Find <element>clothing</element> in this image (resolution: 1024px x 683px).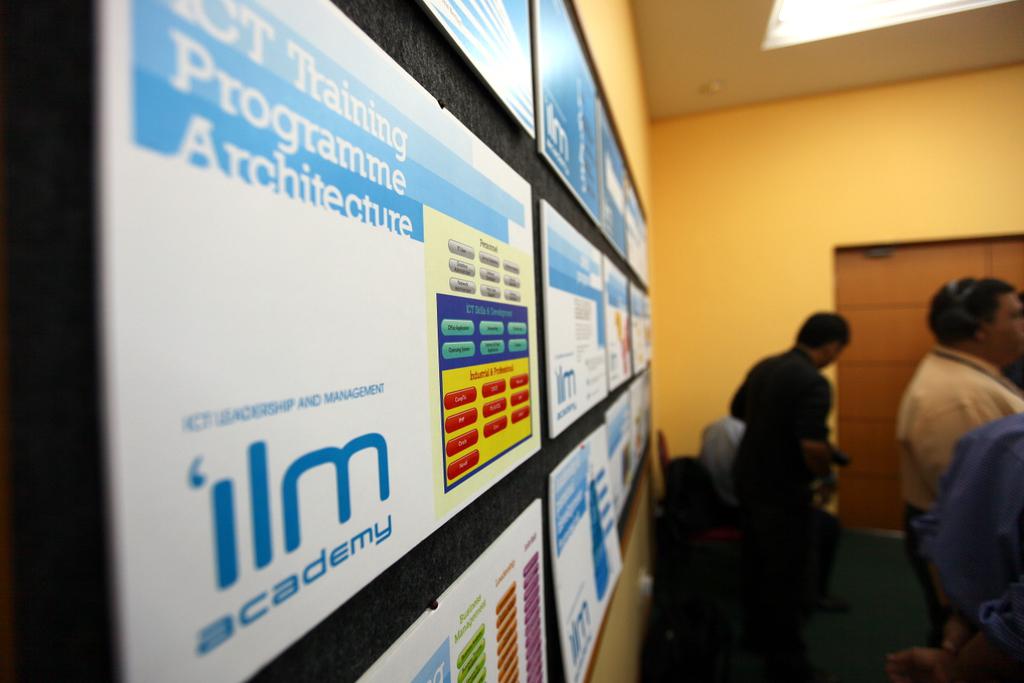
locate(700, 415, 749, 497).
